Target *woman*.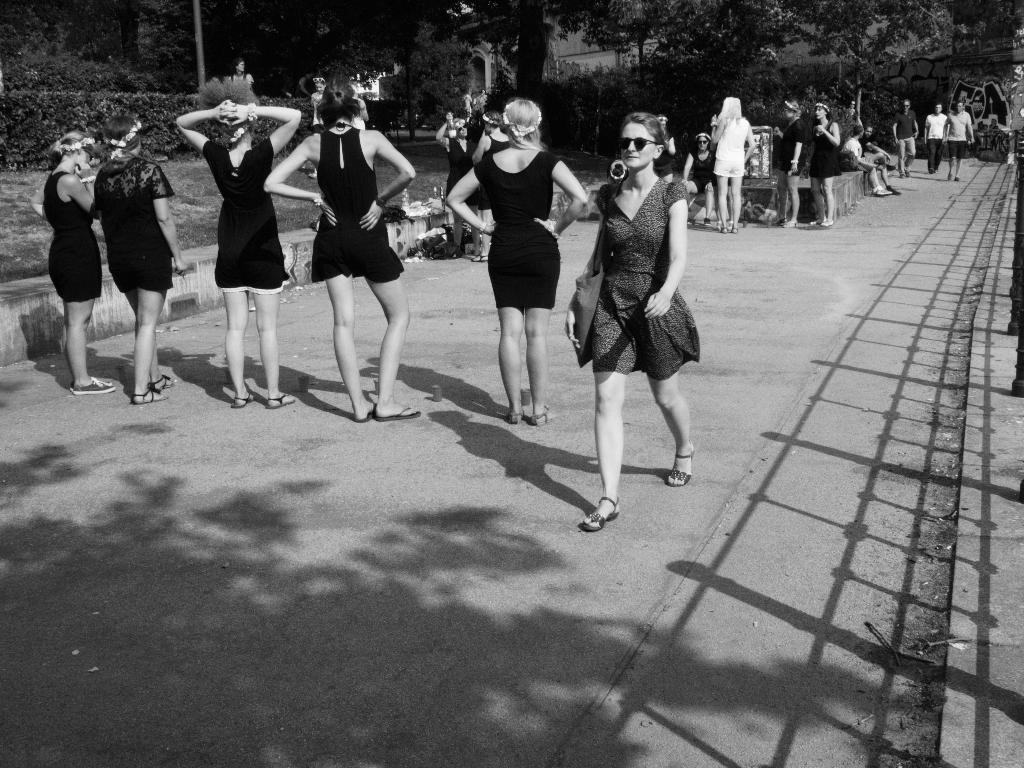
Target region: {"left": 807, "top": 102, "right": 841, "bottom": 228}.
